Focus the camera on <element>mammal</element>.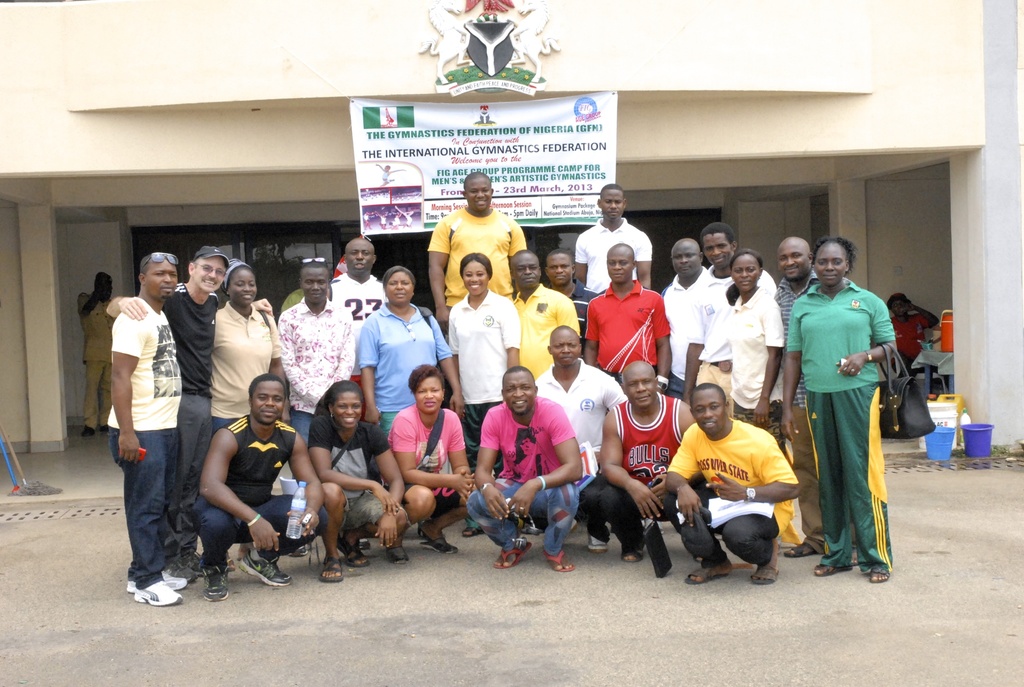
Focus region: bbox=[662, 235, 714, 396].
